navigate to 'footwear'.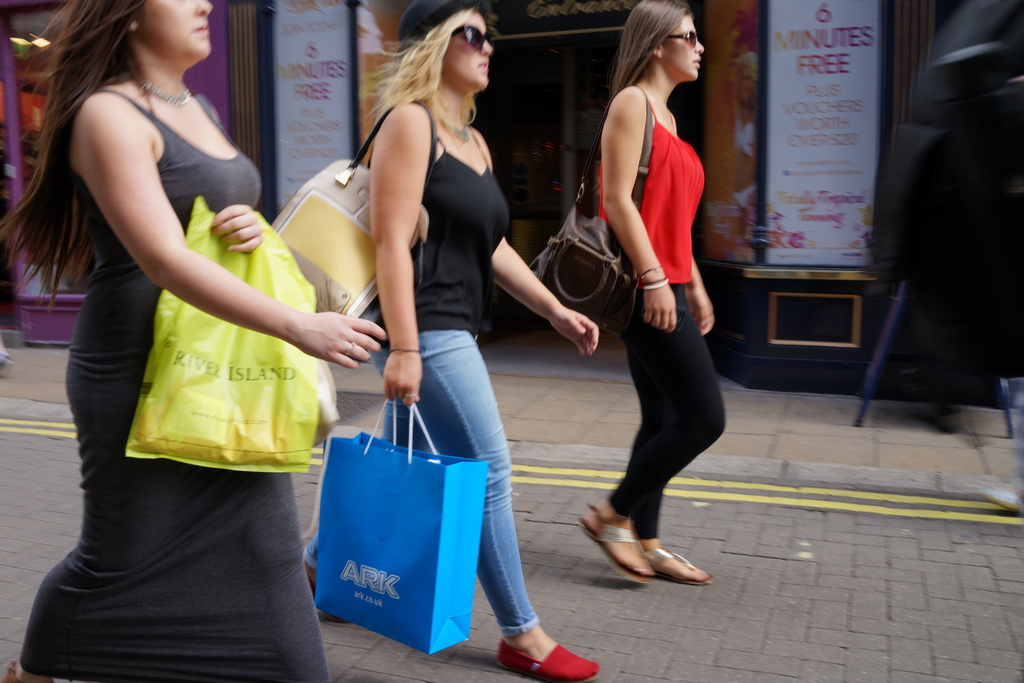
Navigation target: box(497, 636, 604, 682).
